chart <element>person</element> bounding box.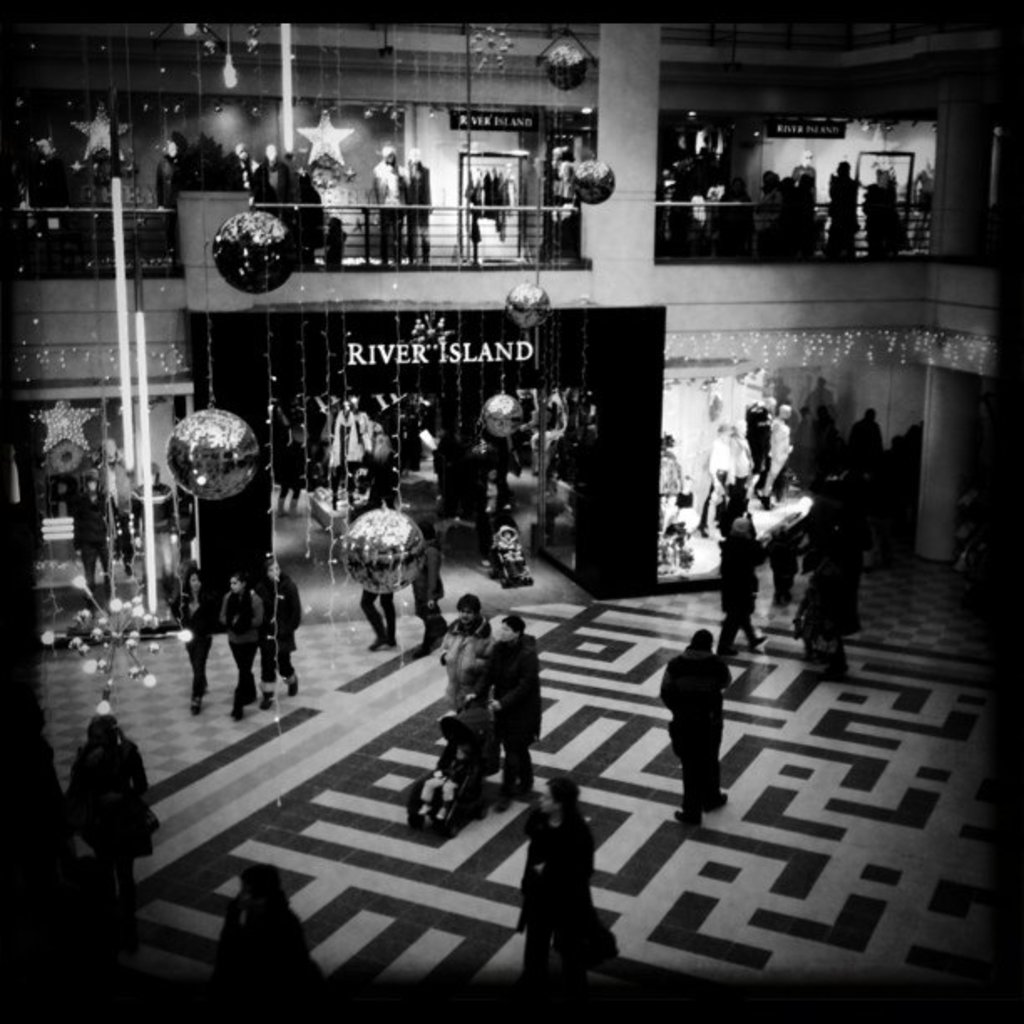
Charted: bbox(176, 567, 218, 714).
